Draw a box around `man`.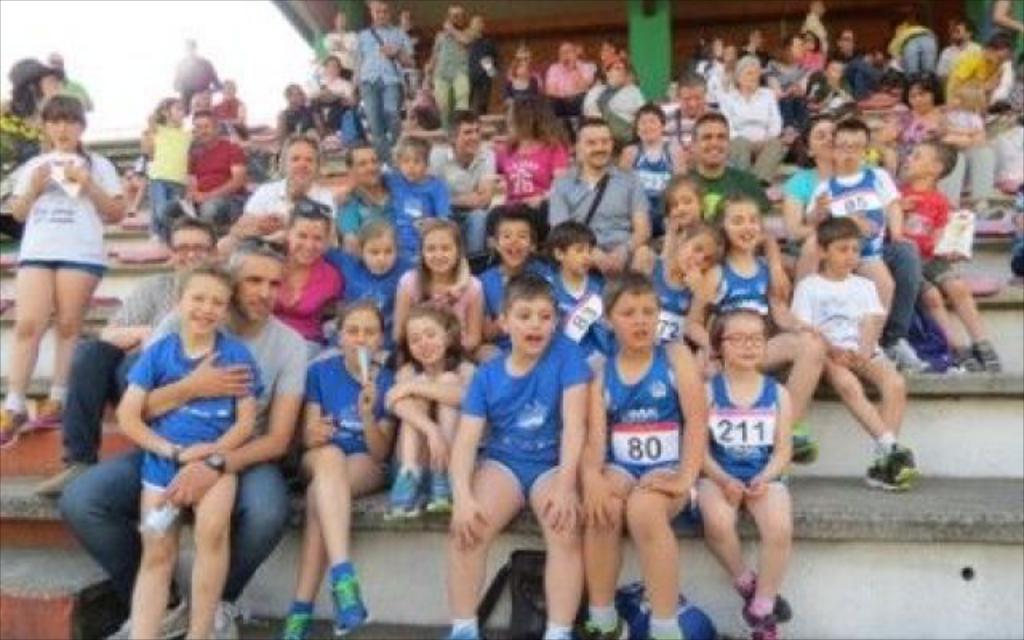
(38,221,222,499).
